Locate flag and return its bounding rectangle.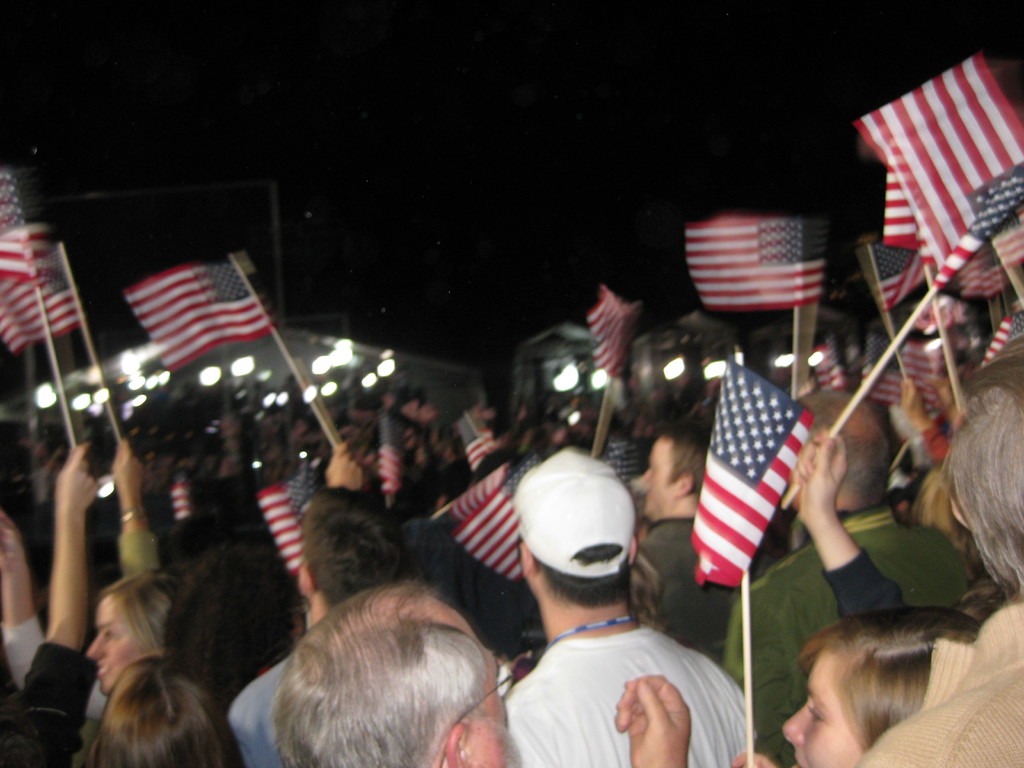
(x1=171, y1=463, x2=193, y2=522).
